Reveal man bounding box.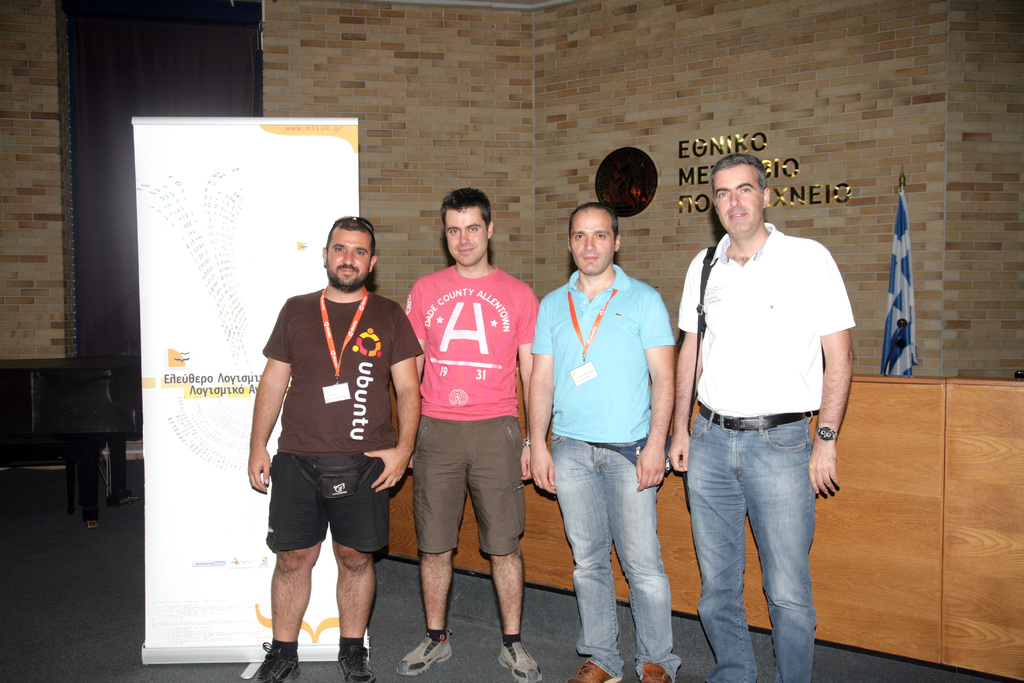
Revealed: <bbox>396, 189, 541, 682</bbox>.
